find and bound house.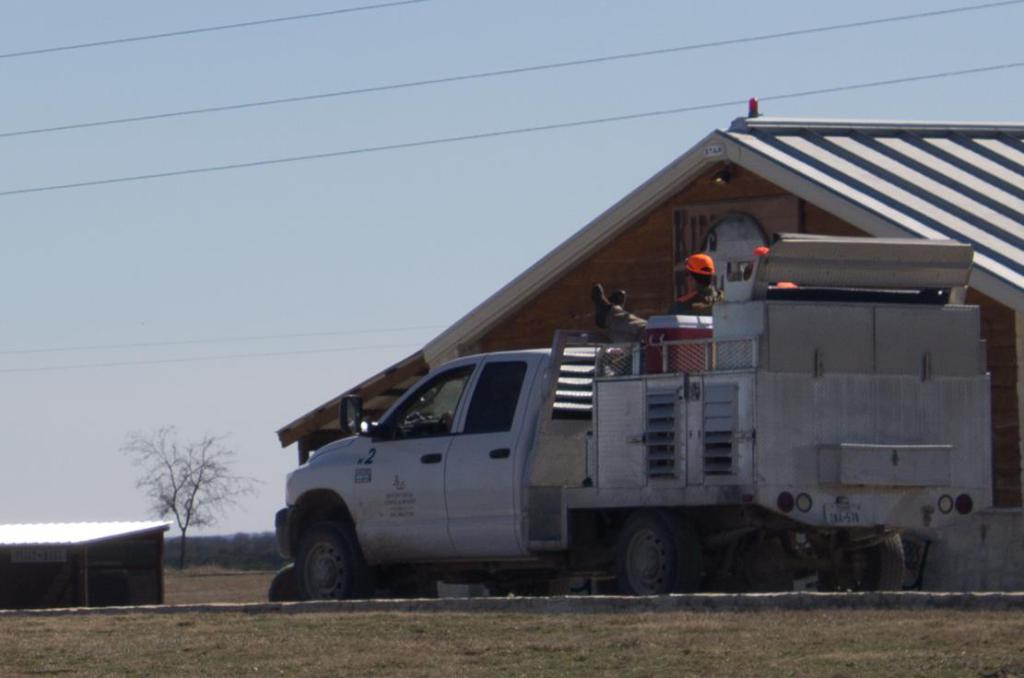
Bound: 207 90 1023 612.
